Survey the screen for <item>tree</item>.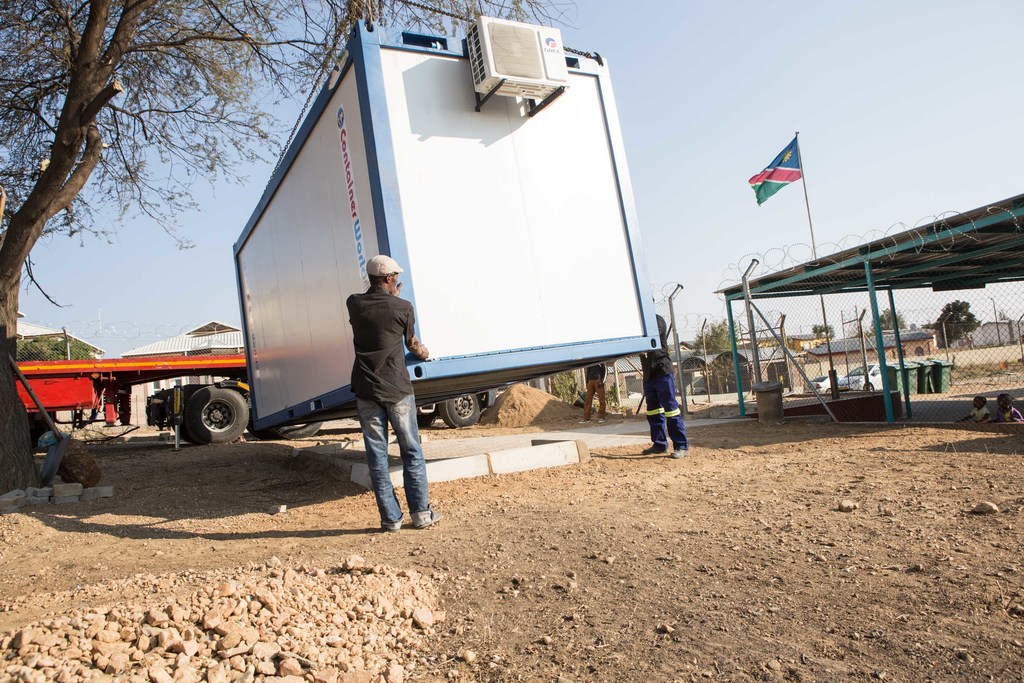
Survey found: (left=926, top=299, right=981, bottom=345).
